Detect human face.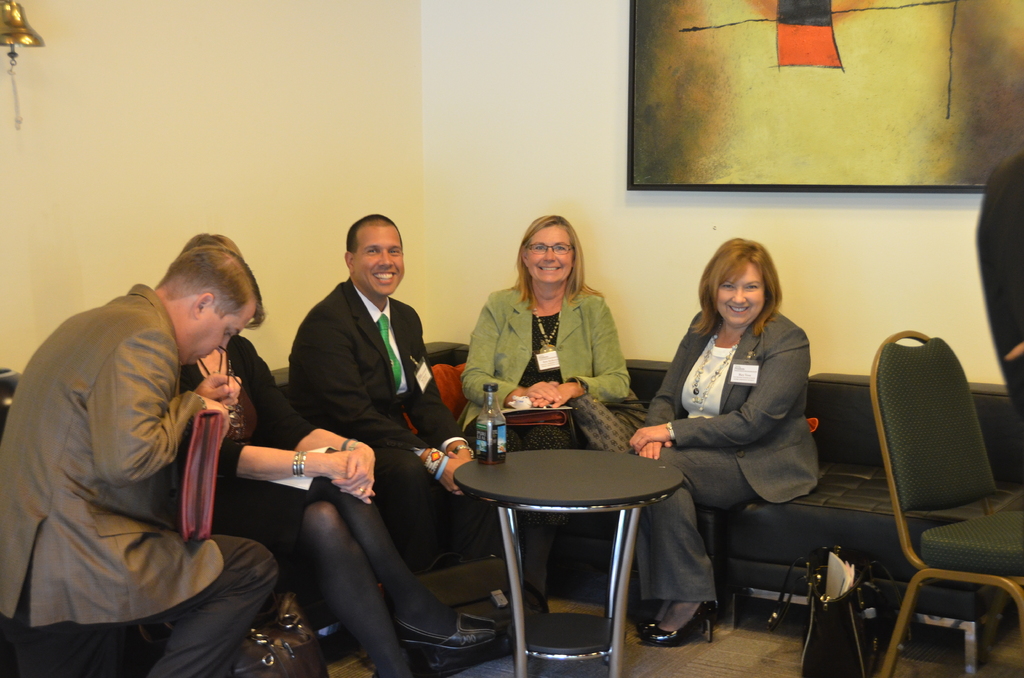
Detected at (left=524, top=225, right=575, bottom=281).
